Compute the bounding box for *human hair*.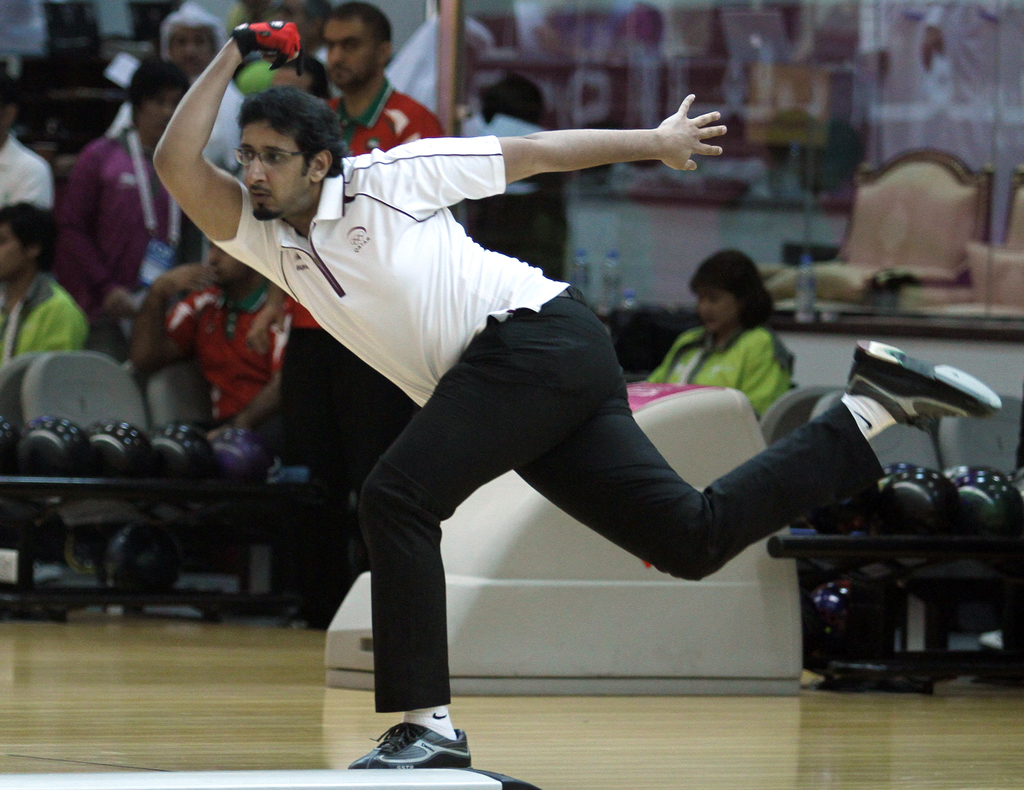
rect(696, 243, 769, 340).
